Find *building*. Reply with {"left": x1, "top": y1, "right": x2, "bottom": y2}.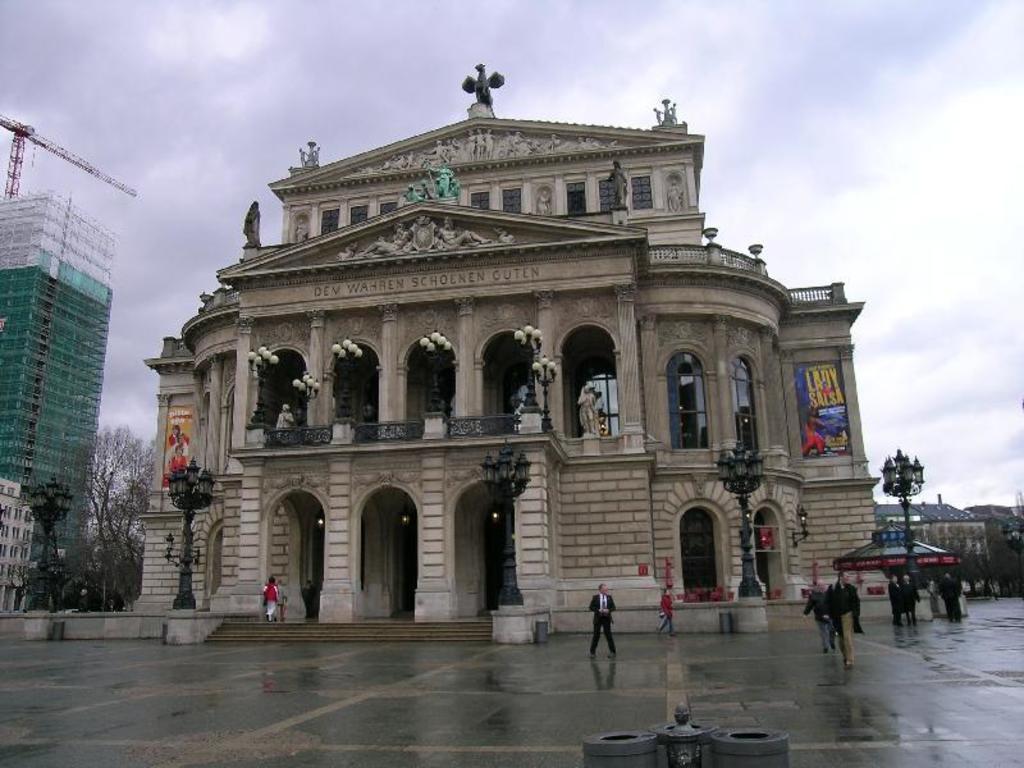
{"left": 0, "top": 187, "right": 115, "bottom": 605}.
